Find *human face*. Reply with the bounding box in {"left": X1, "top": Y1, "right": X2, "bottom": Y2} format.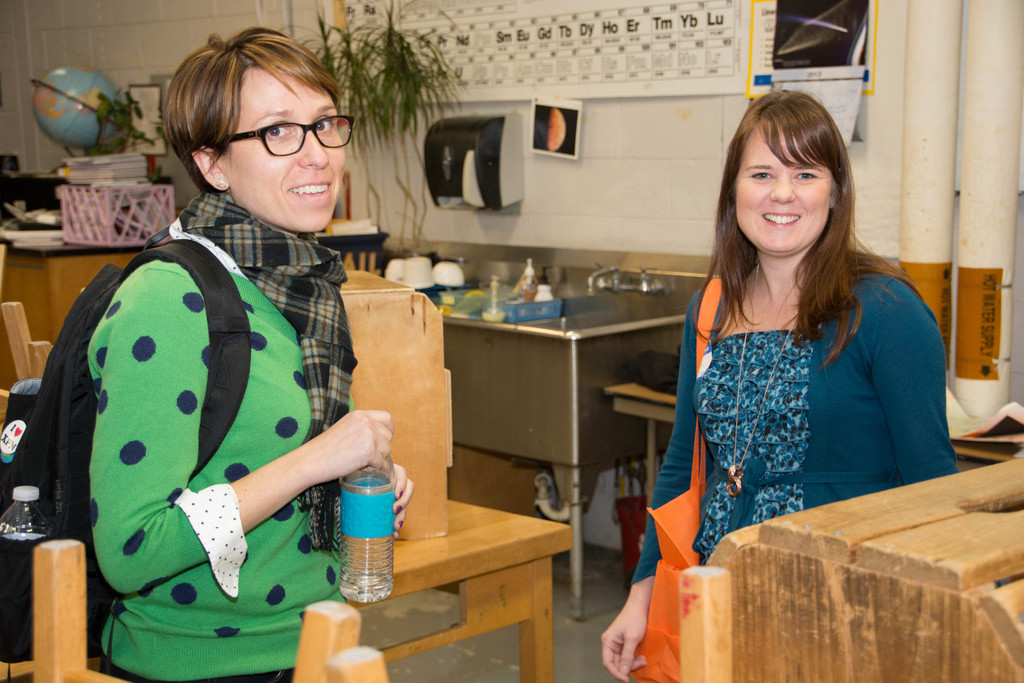
{"left": 739, "top": 130, "right": 834, "bottom": 248}.
